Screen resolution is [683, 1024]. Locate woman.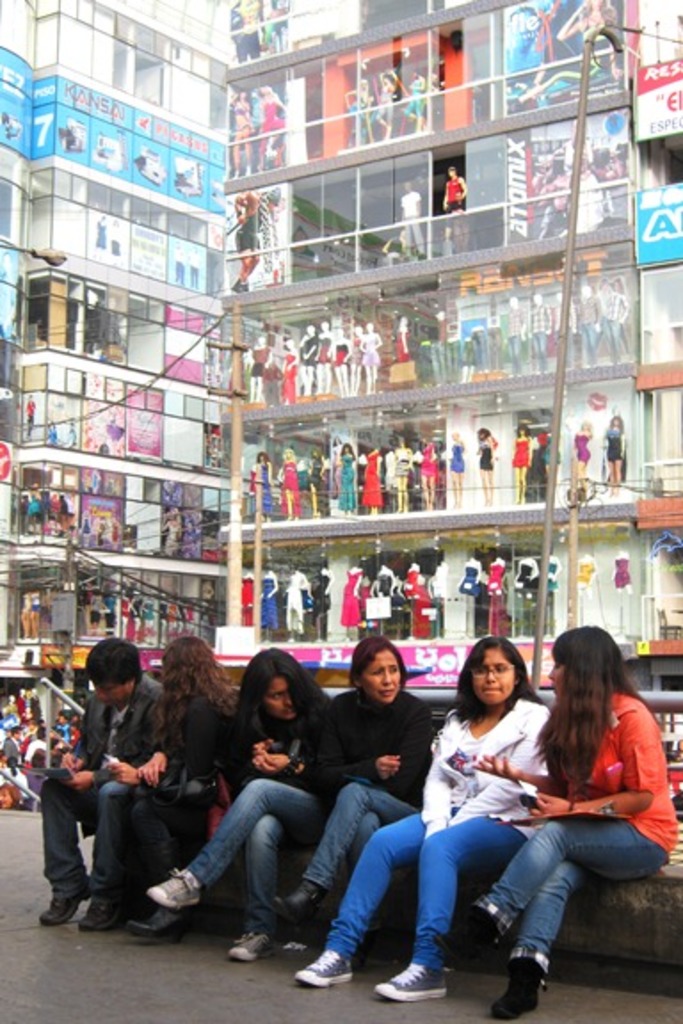
l=272, t=644, r=430, b=903.
